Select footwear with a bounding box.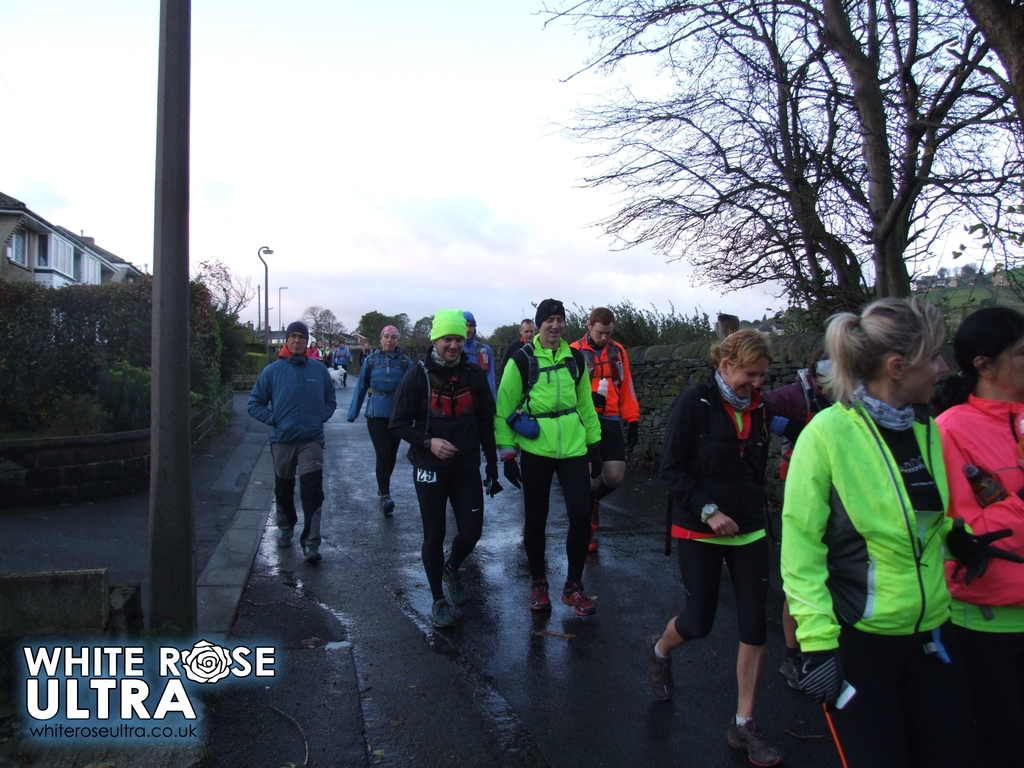
[left=593, top=496, right=599, bottom=532].
